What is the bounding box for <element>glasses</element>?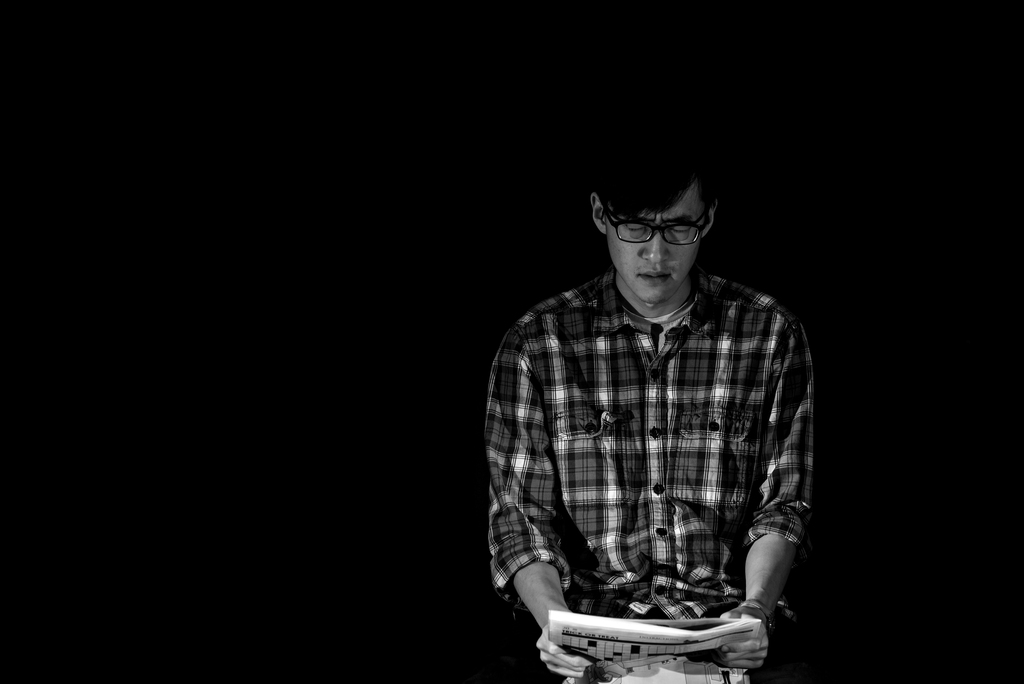
crop(605, 210, 717, 259).
